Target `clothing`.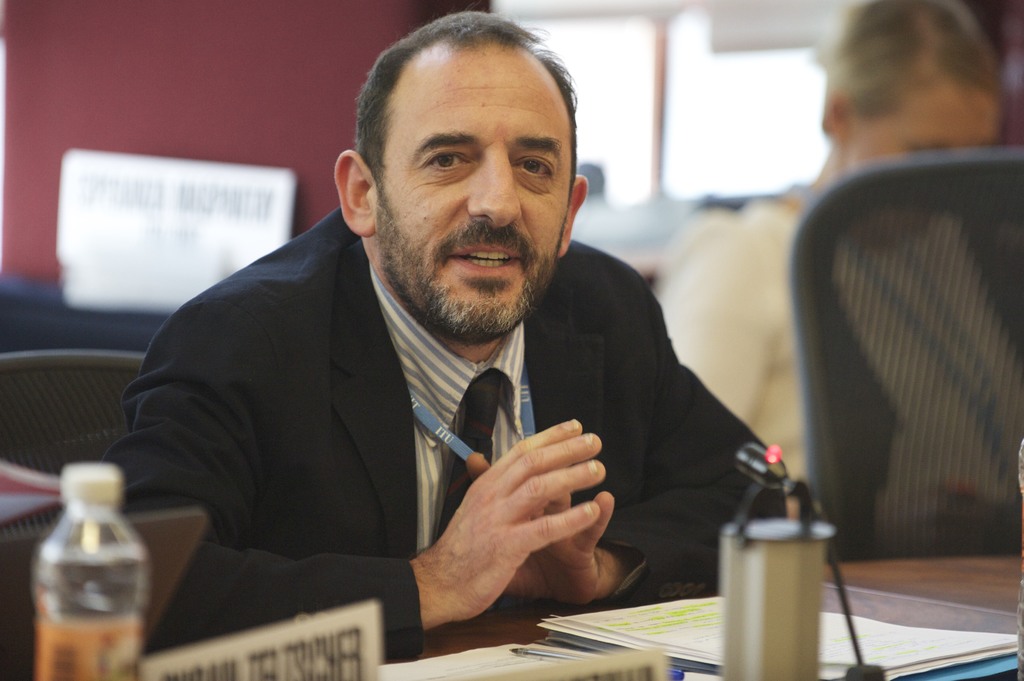
Target region: (left=657, top=193, right=1023, bottom=557).
